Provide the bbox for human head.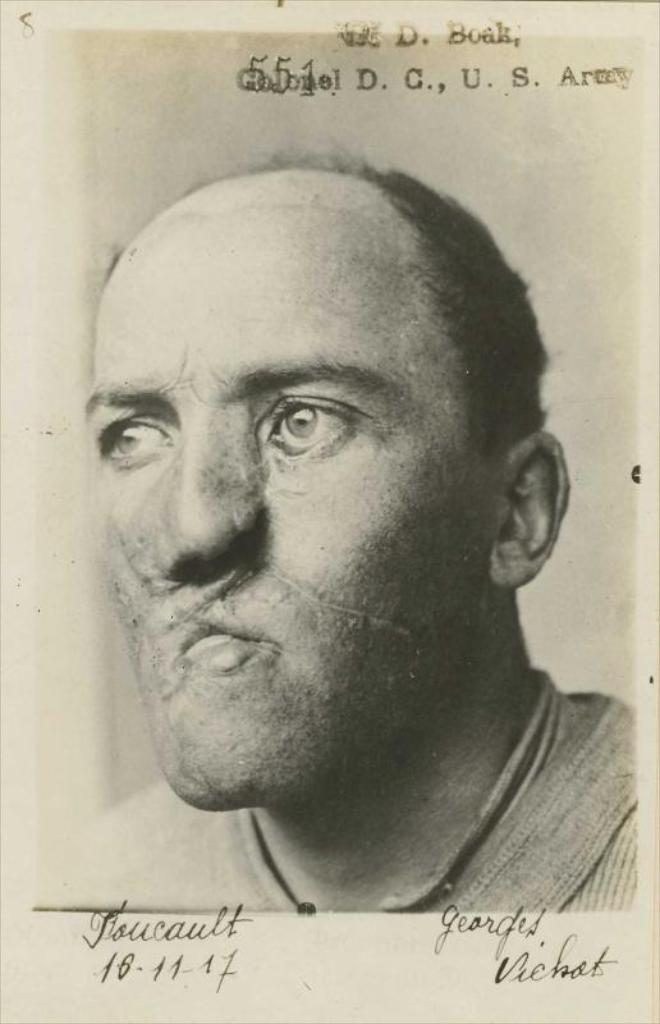
(83, 161, 573, 822).
